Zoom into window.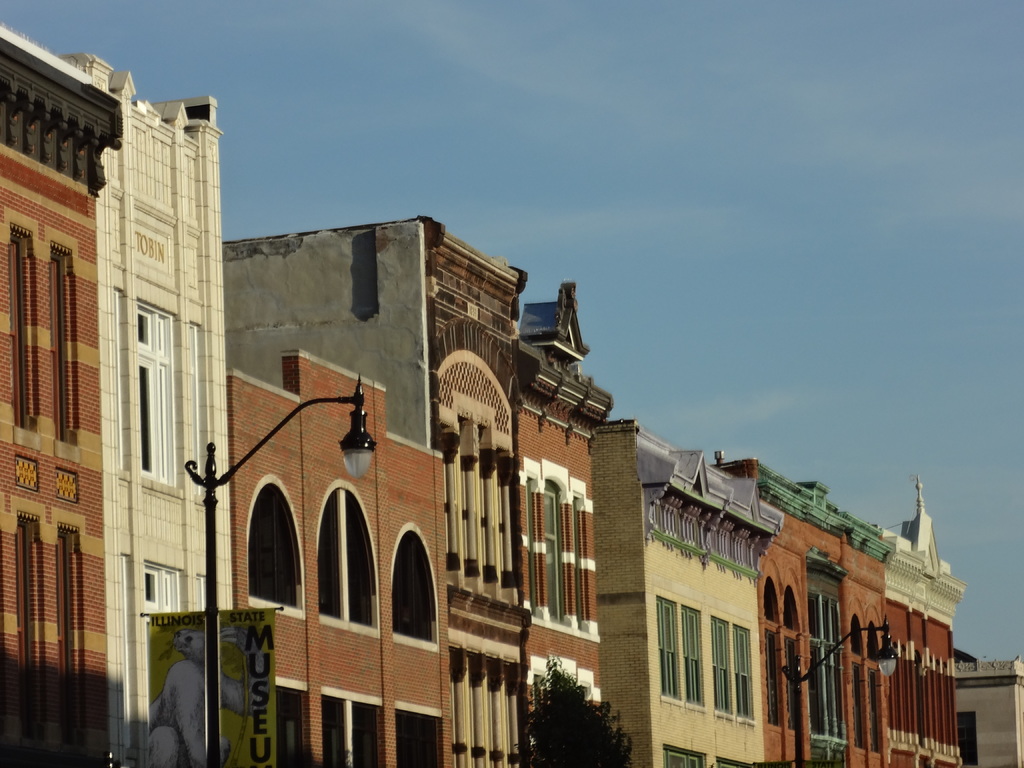
Zoom target: bbox(111, 293, 134, 481).
